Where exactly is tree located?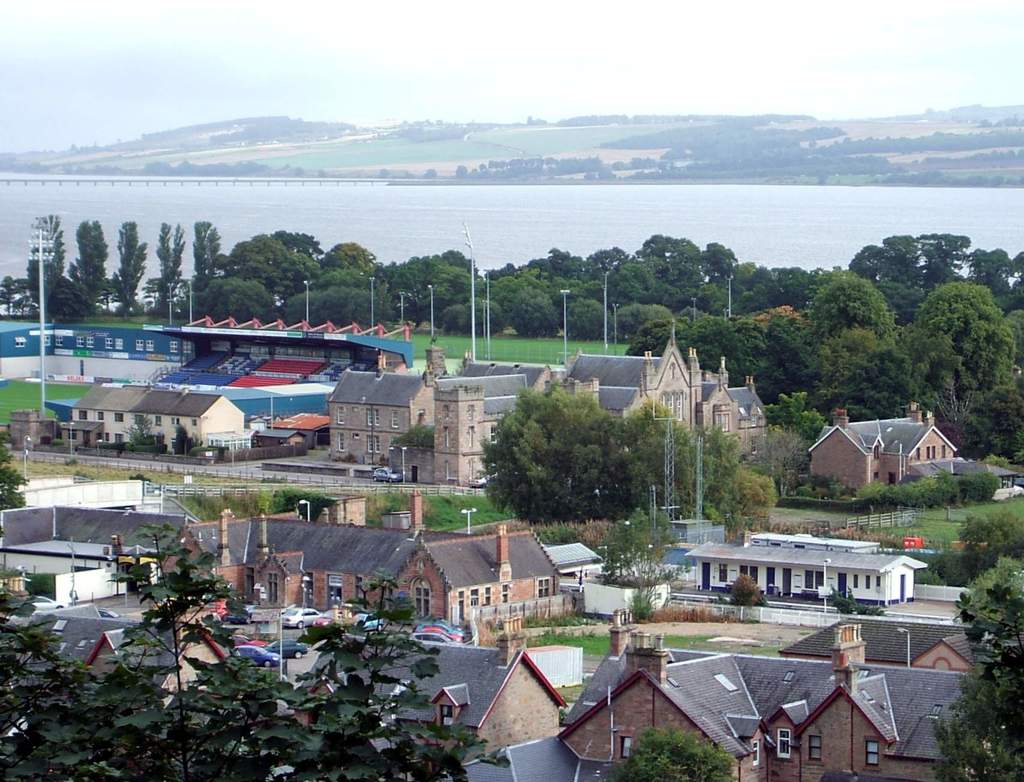
Its bounding box is detection(354, 292, 389, 325).
